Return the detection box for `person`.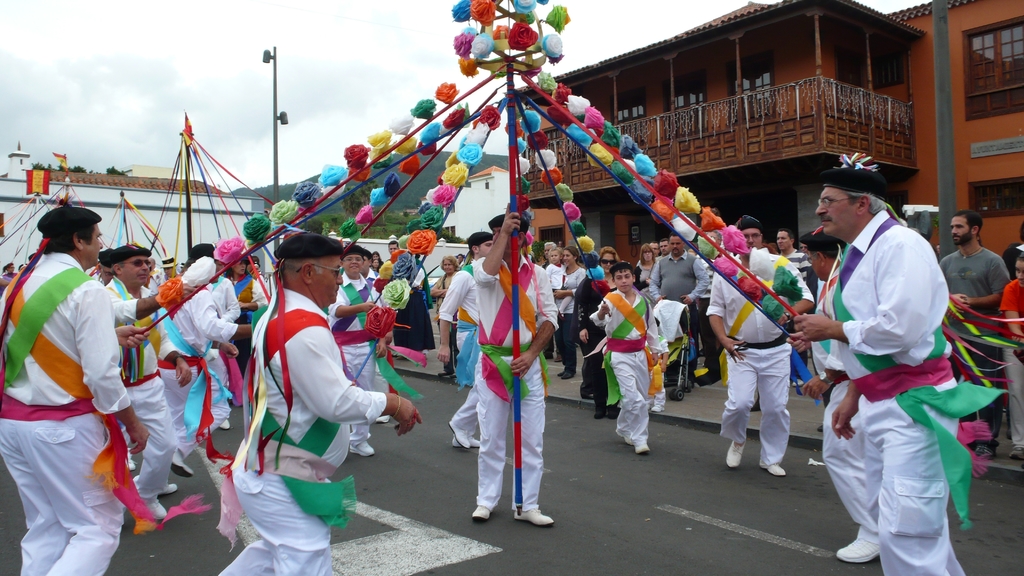
[167,249,258,439].
